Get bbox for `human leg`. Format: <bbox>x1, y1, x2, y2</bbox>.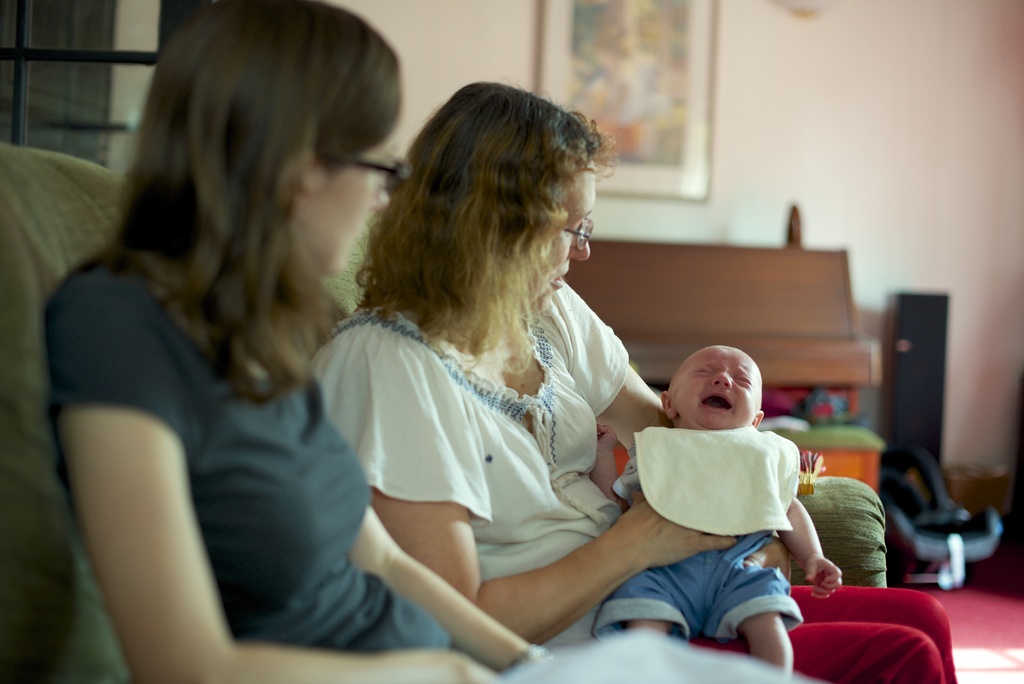
<bbox>796, 583, 958, 683</bbox>.
